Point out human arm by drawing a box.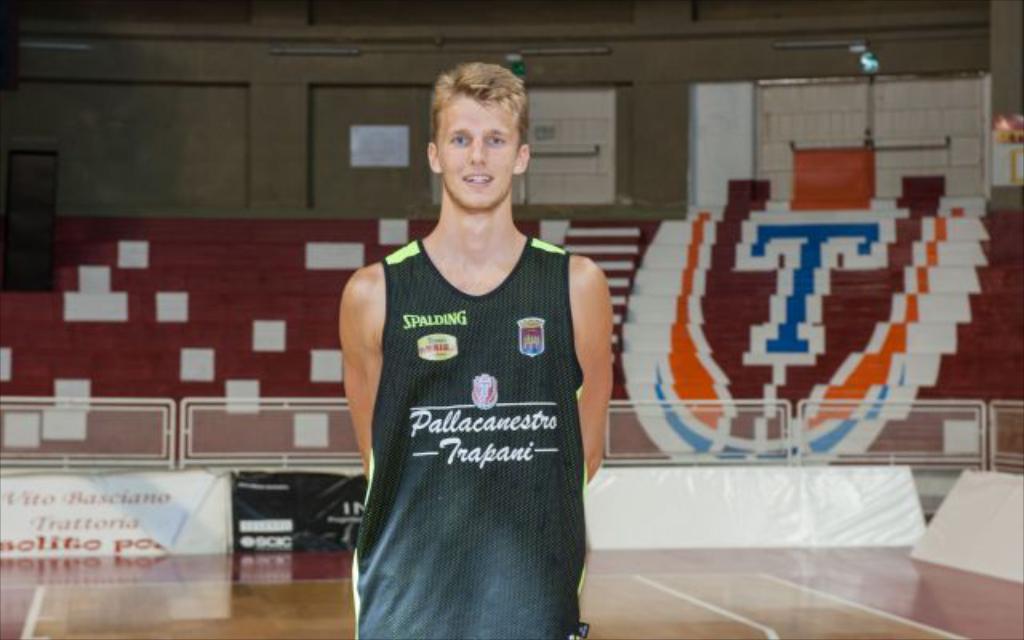
crop(341, 253, 397, 493).
